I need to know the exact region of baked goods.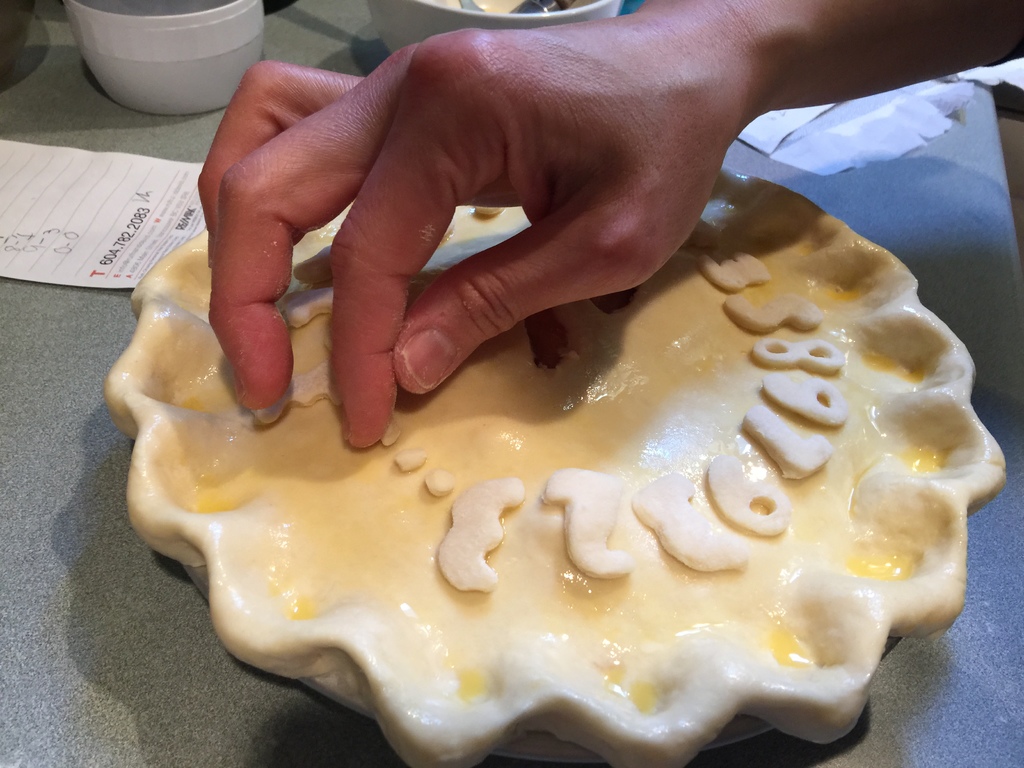
Region: pyautogui.locateOnScreen(117, 66, 1004, 728).
